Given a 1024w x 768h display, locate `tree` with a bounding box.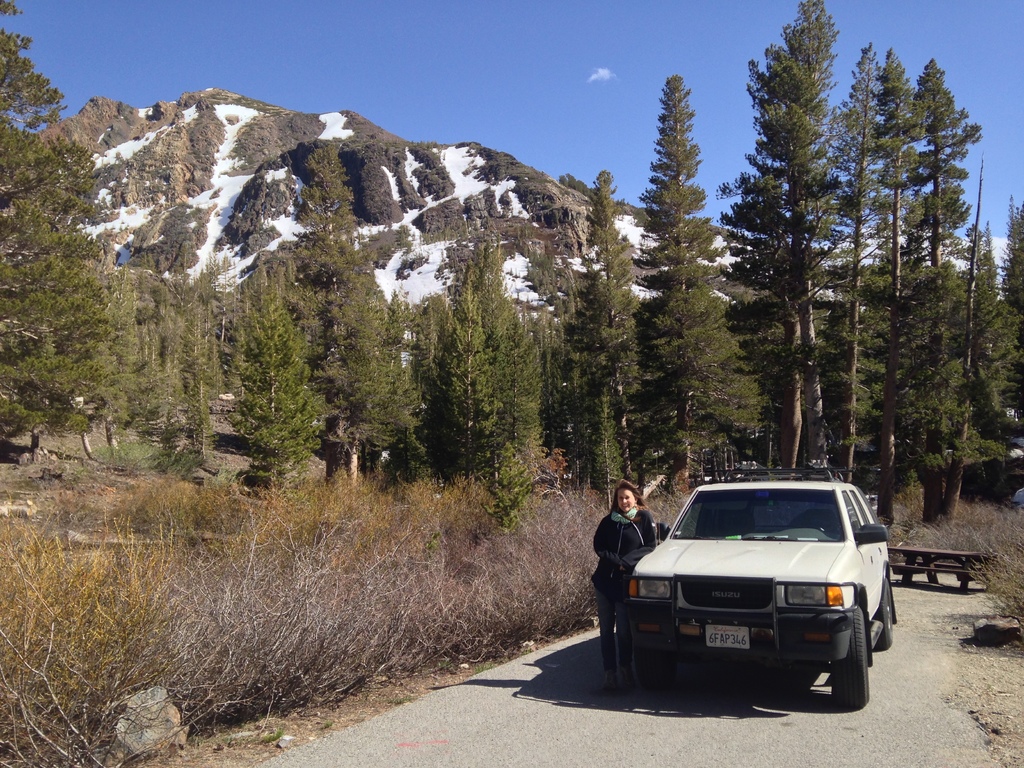
Located: [616,67,770,497].
